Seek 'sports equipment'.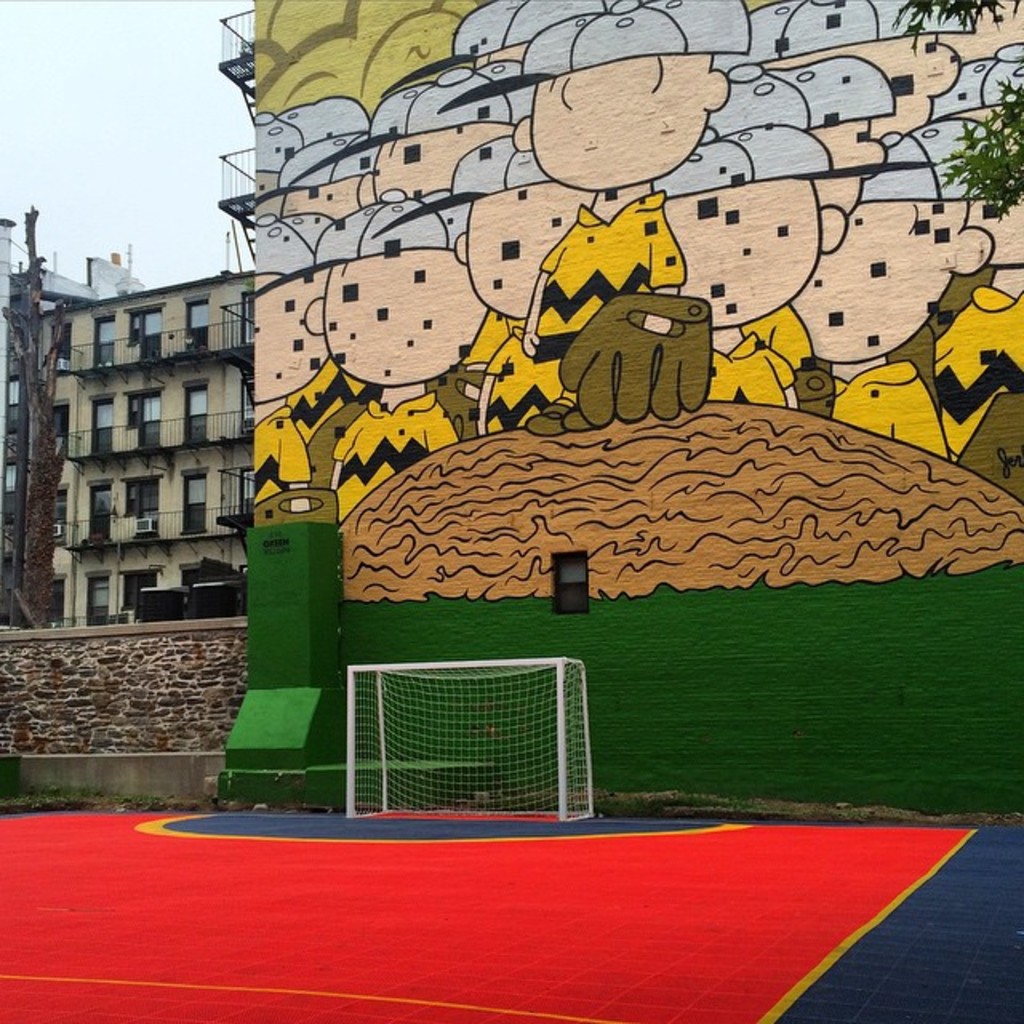
<box>557,288,717,437</box>.
